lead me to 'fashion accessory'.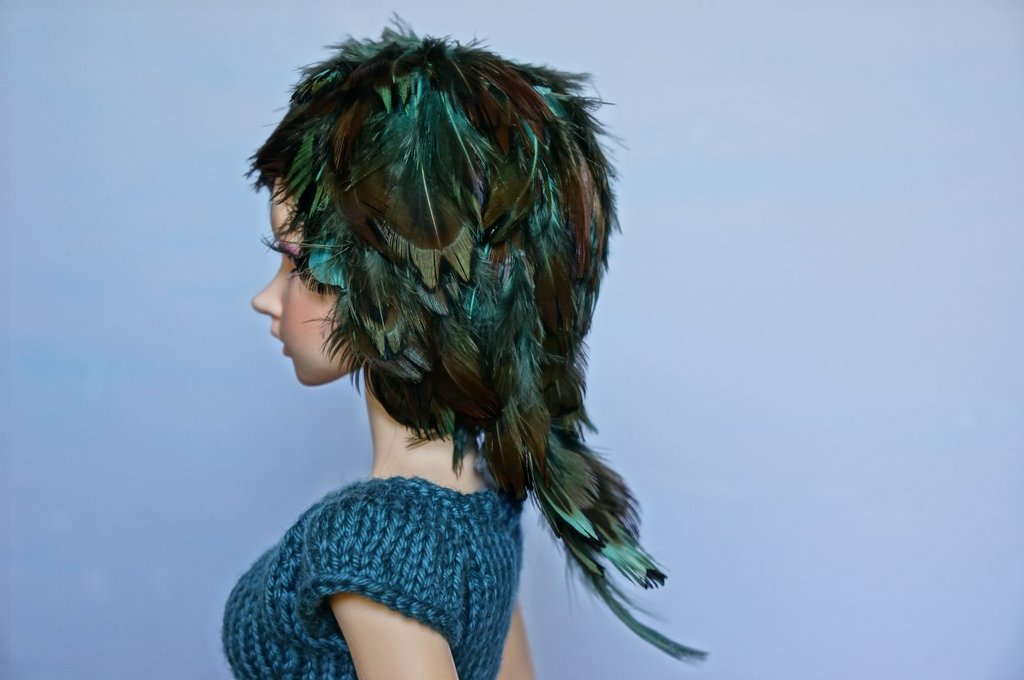
Lead to box(239, 4, 719, 672).
